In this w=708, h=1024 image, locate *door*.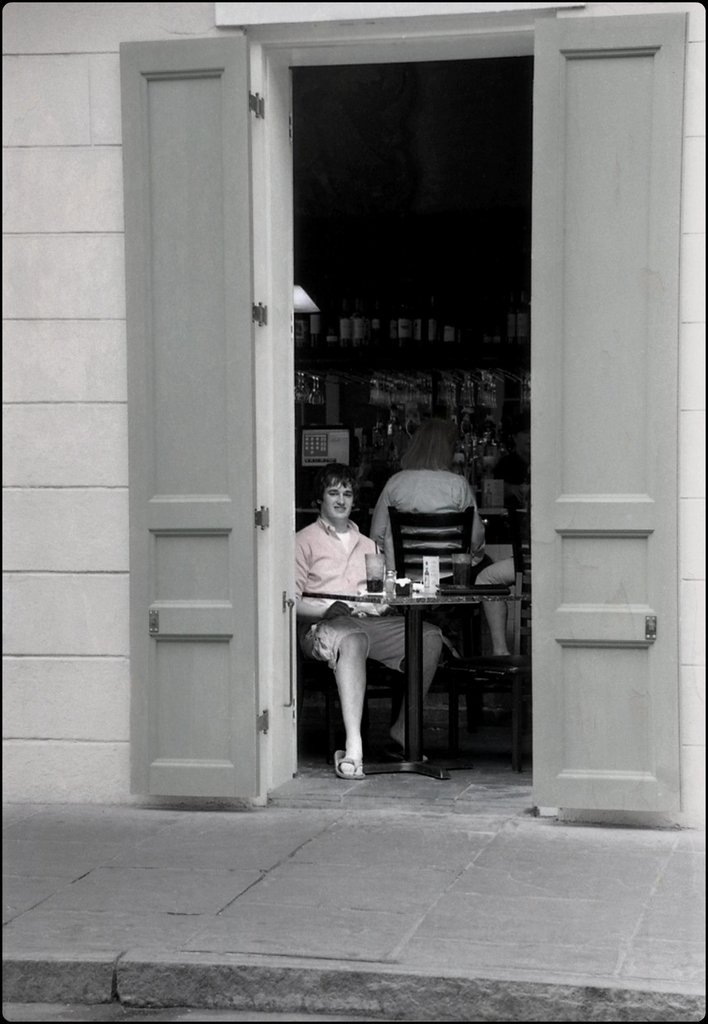
Bounding box: {"x1": 536, "y1": 10, "x2": 688, "y2": 813}.
